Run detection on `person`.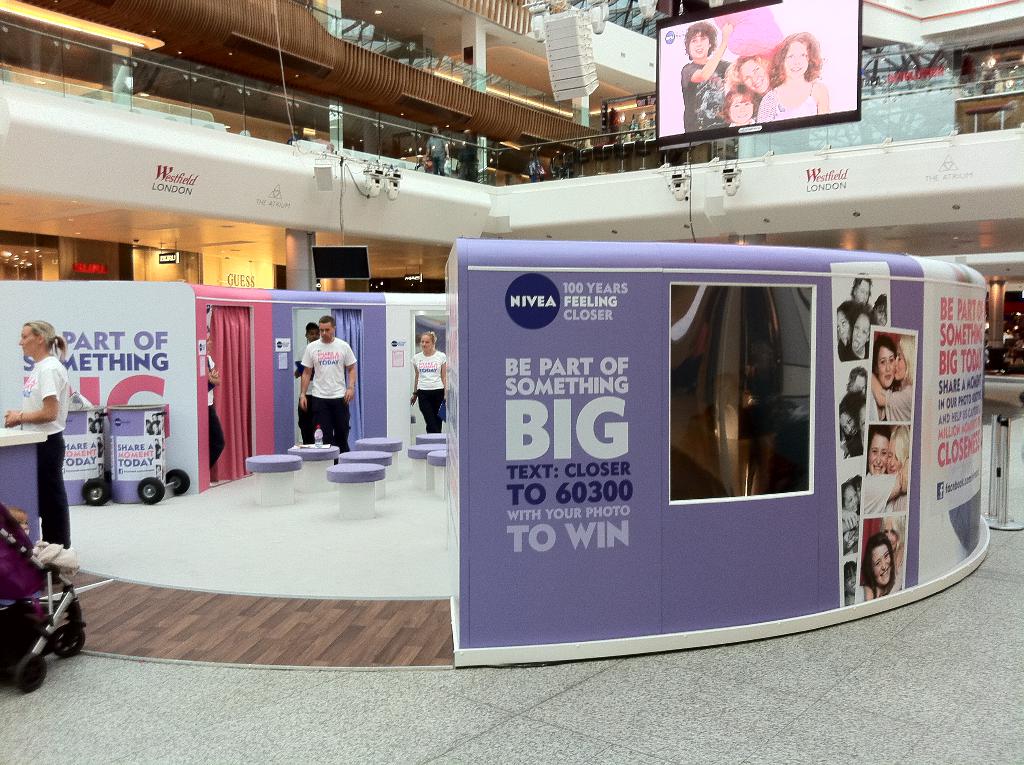
Result: Rect(850, 273, 872, 307).
